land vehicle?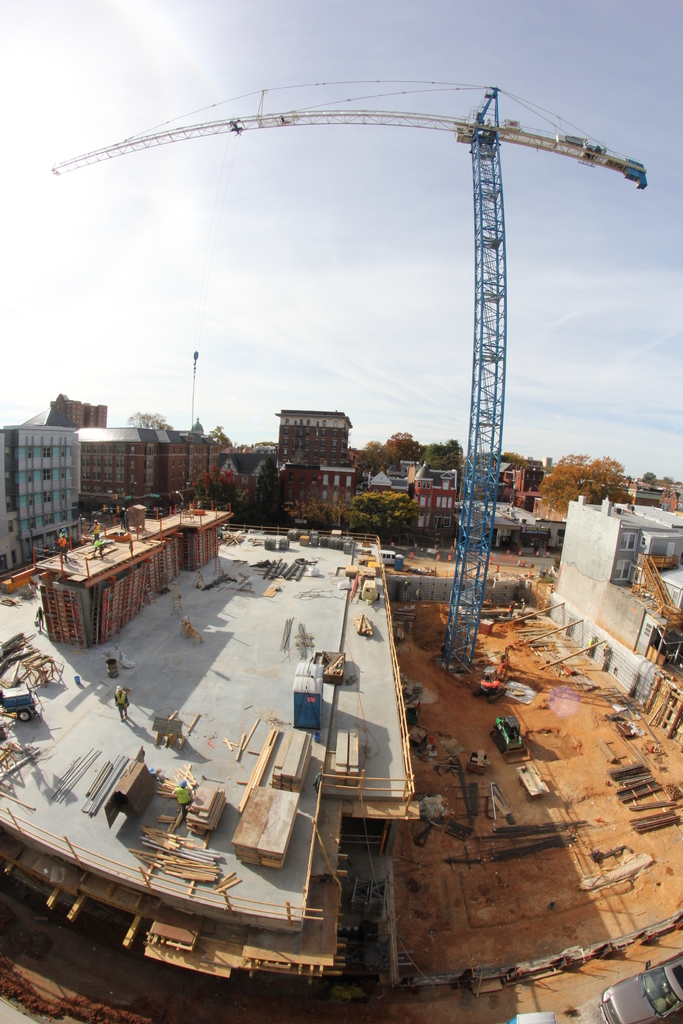
{"x1": 482, "y1": 657, "x2": 509, "y2": 697}
